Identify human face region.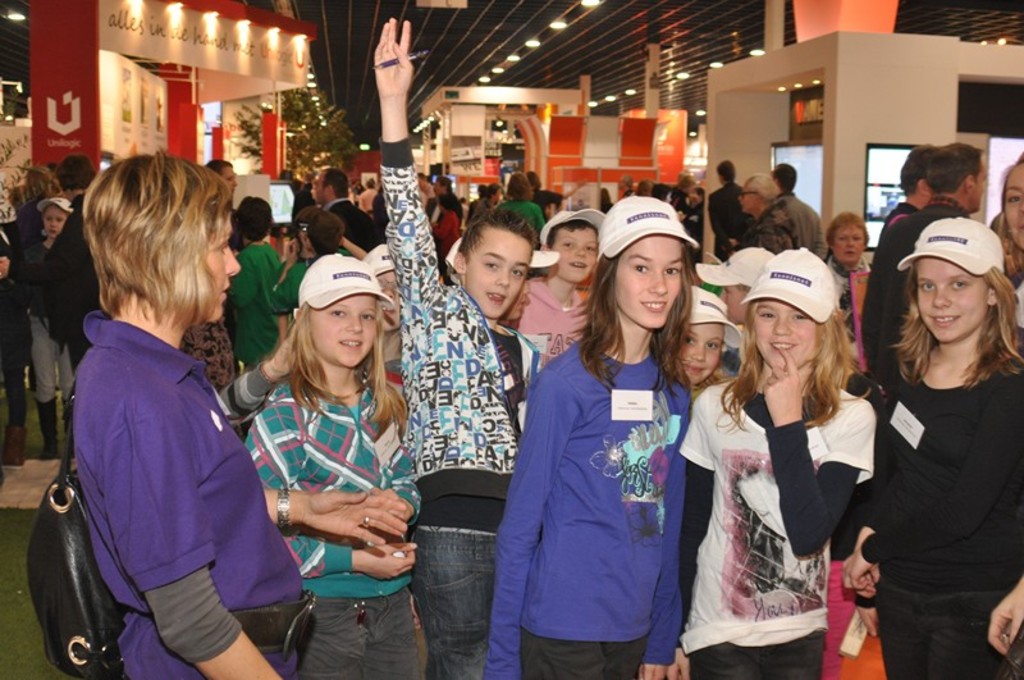
Region: 974/158/986/204.
